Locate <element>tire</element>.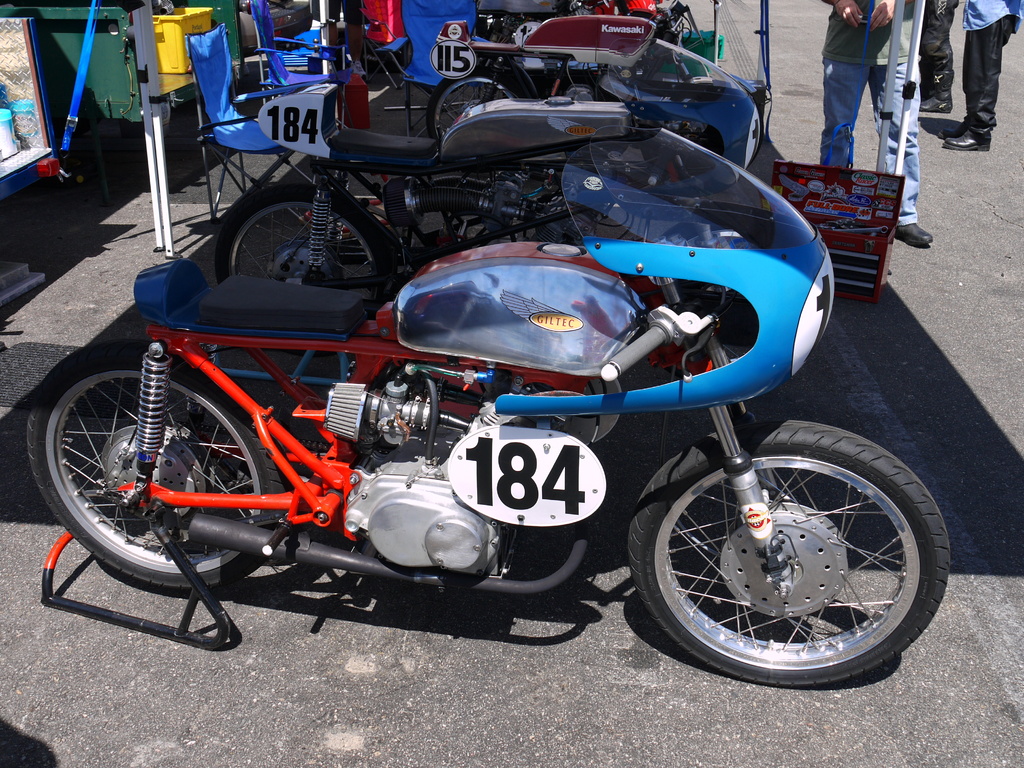
Bounding box: crop(662, 221, 752, 249).
